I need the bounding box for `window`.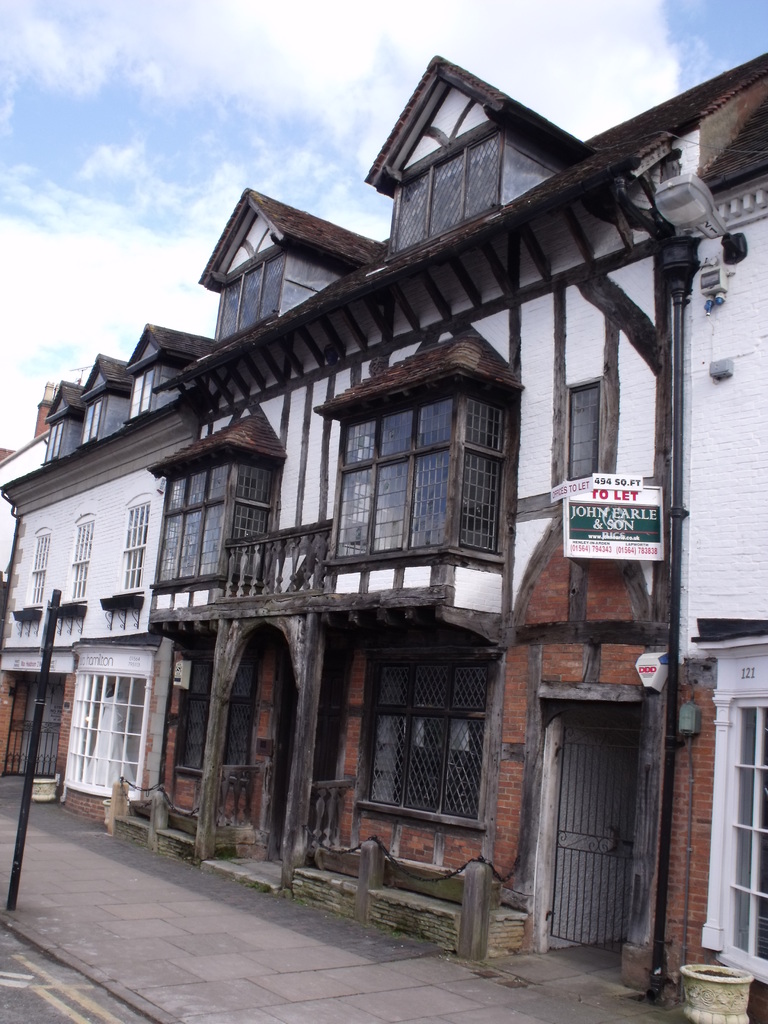
Here it is: <bbox>124, 326, 214, 429</bbox>.
